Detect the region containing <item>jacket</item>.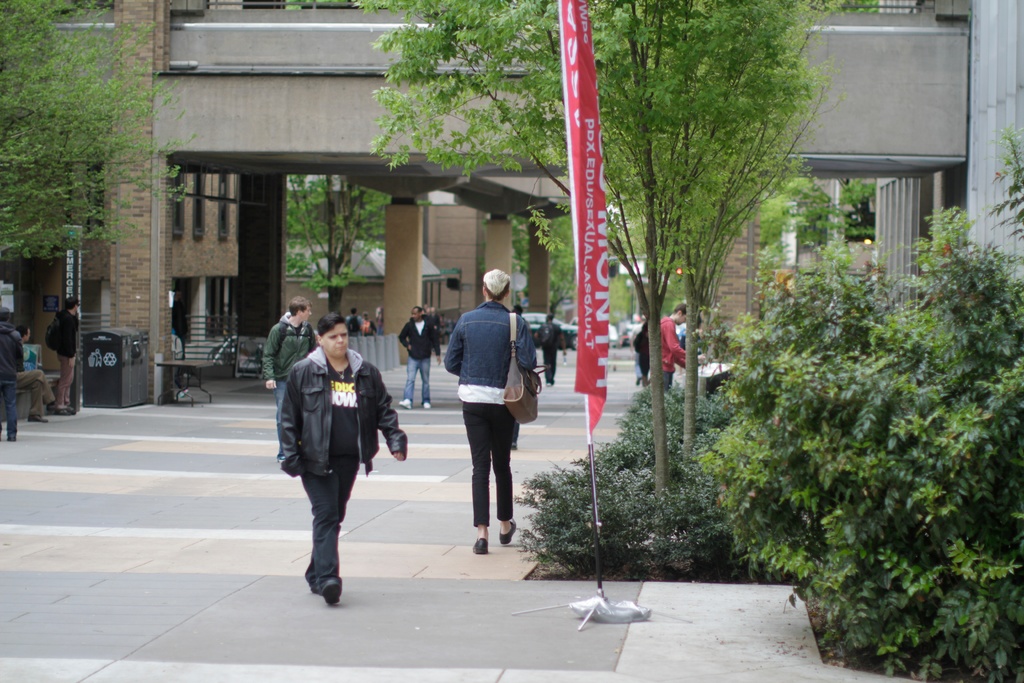
BBox(0, 321, 26, 387).
